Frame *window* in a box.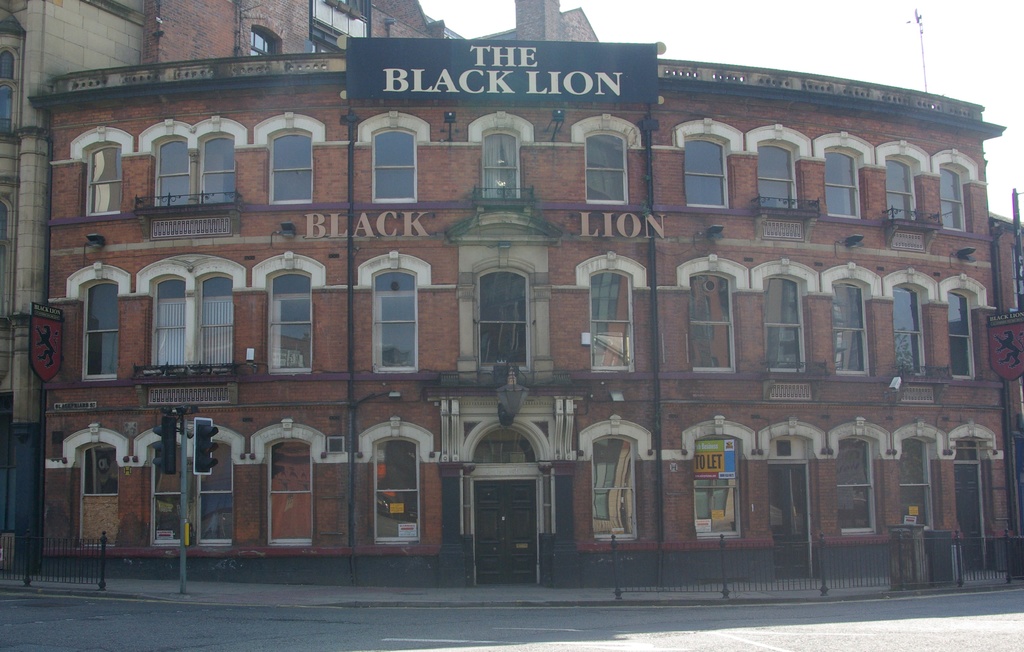
61,424,127,546.
